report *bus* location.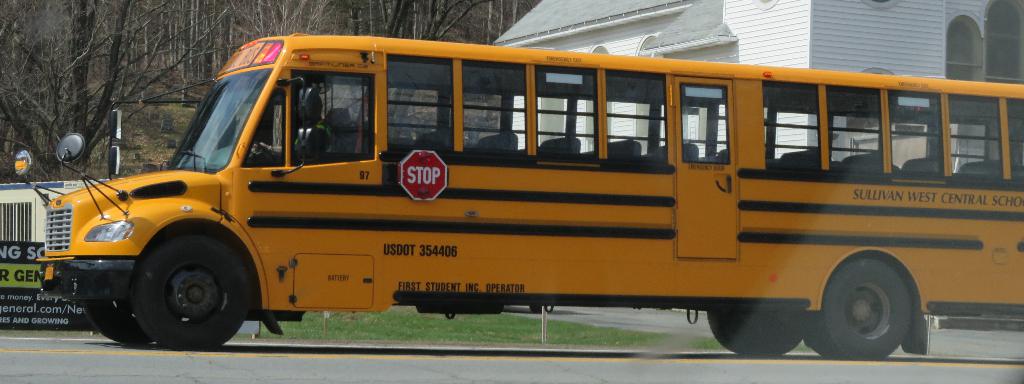
Report: 11 26 1023 364.
